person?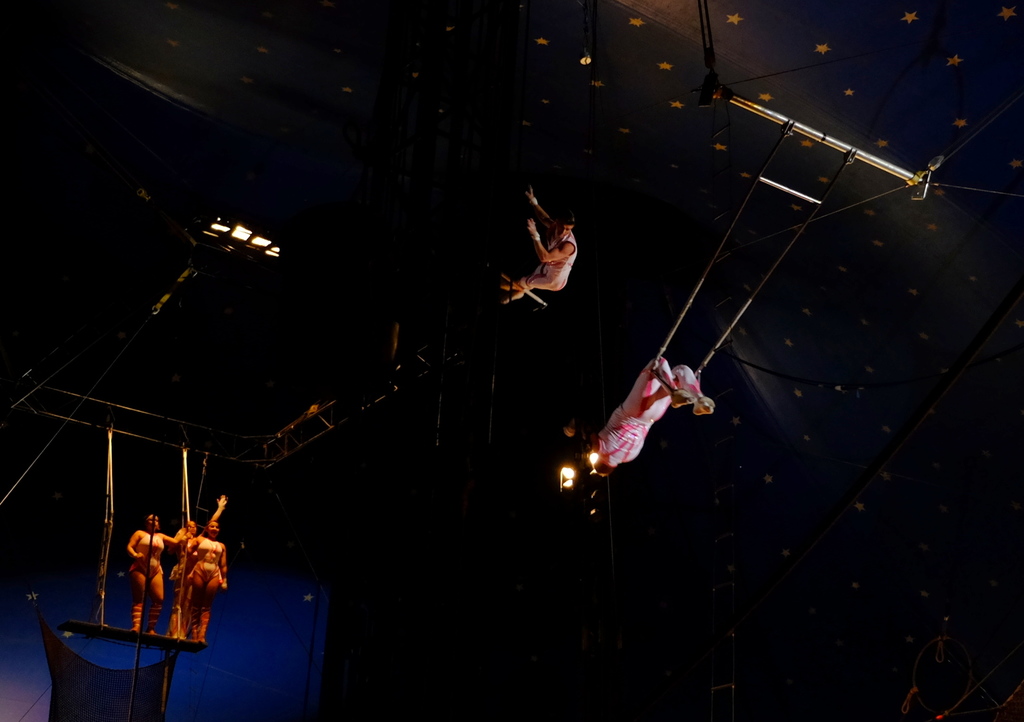
left=127, top=513, right=187, bottom=635
